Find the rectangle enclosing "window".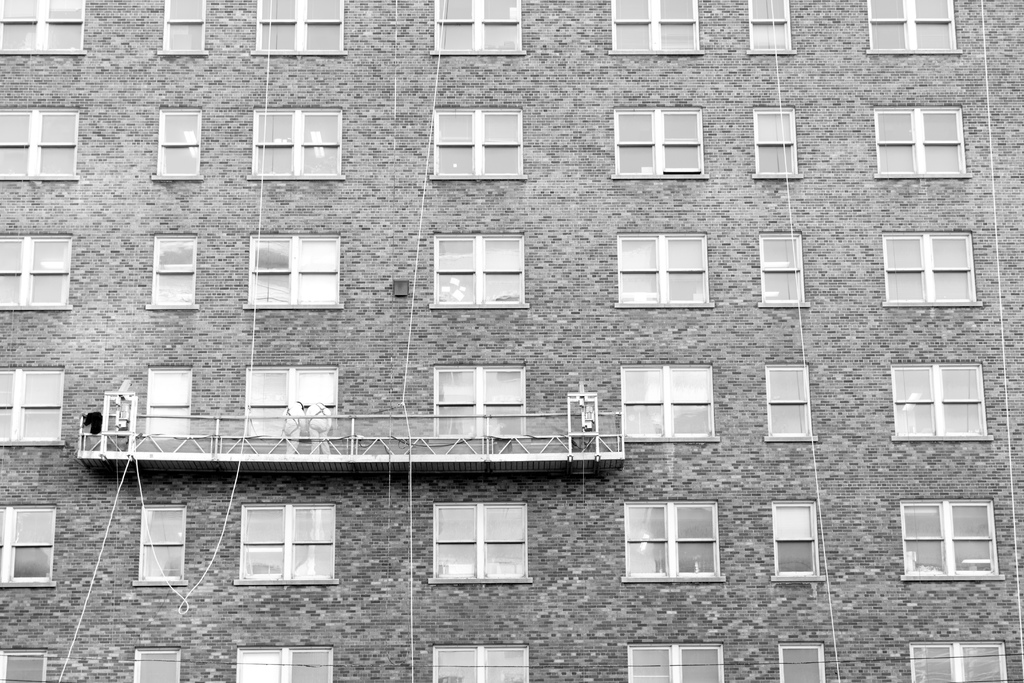
bbox(428, 231, 528, 309).
